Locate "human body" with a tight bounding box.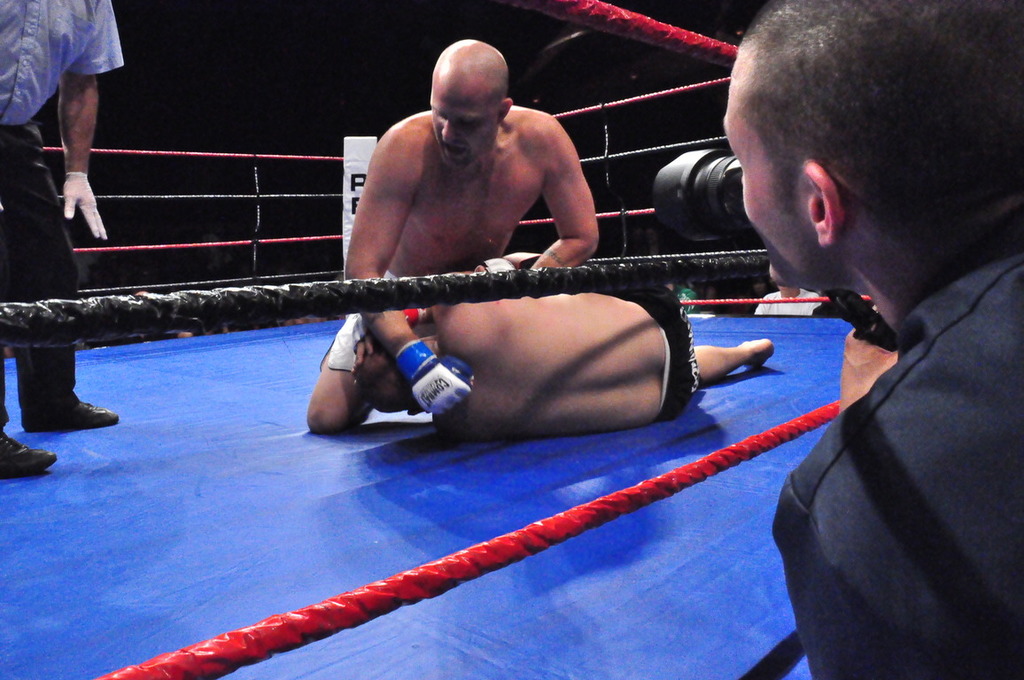
box(353, 284, 781, 429).
